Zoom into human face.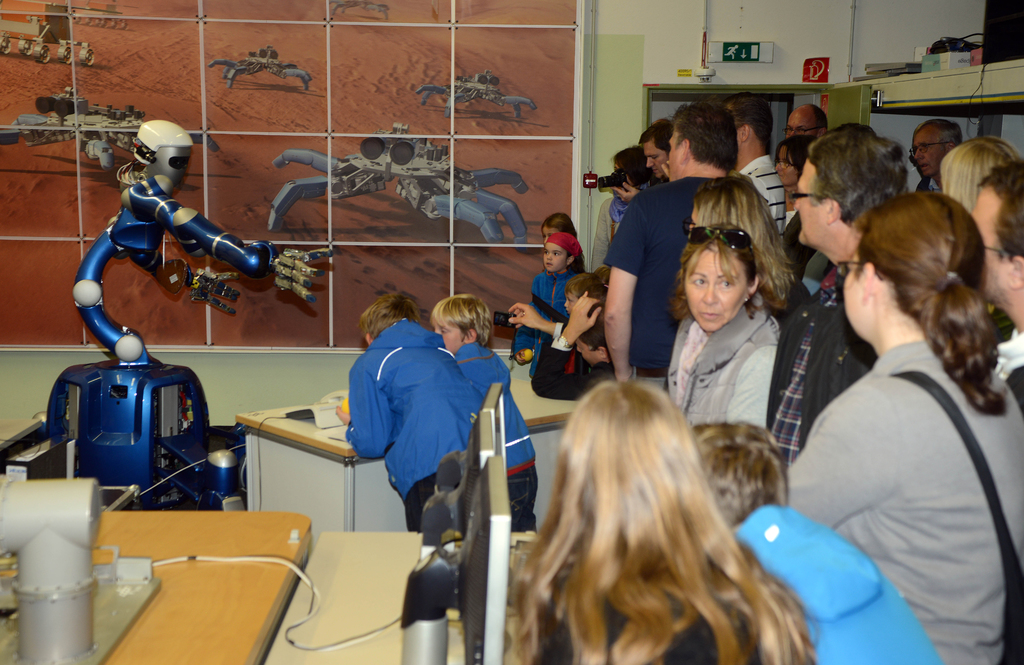
Zoom target: <bbox>541, 229, 556, 242</bbox>.
